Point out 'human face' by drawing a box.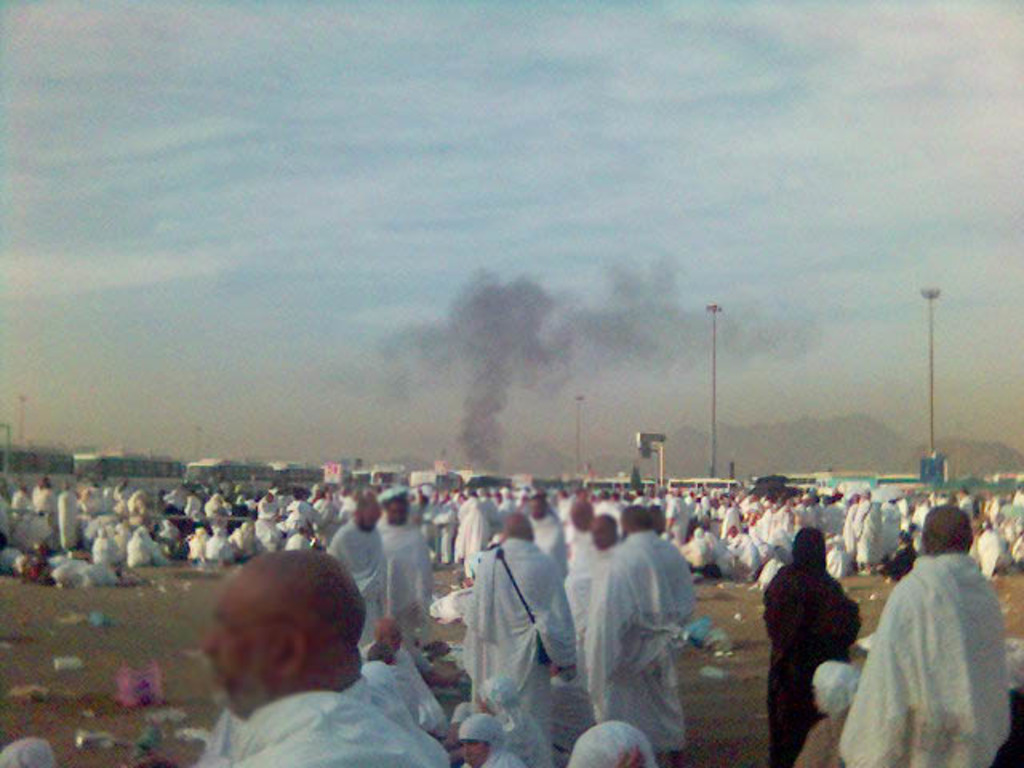
box(382, 621, 403, 653).
